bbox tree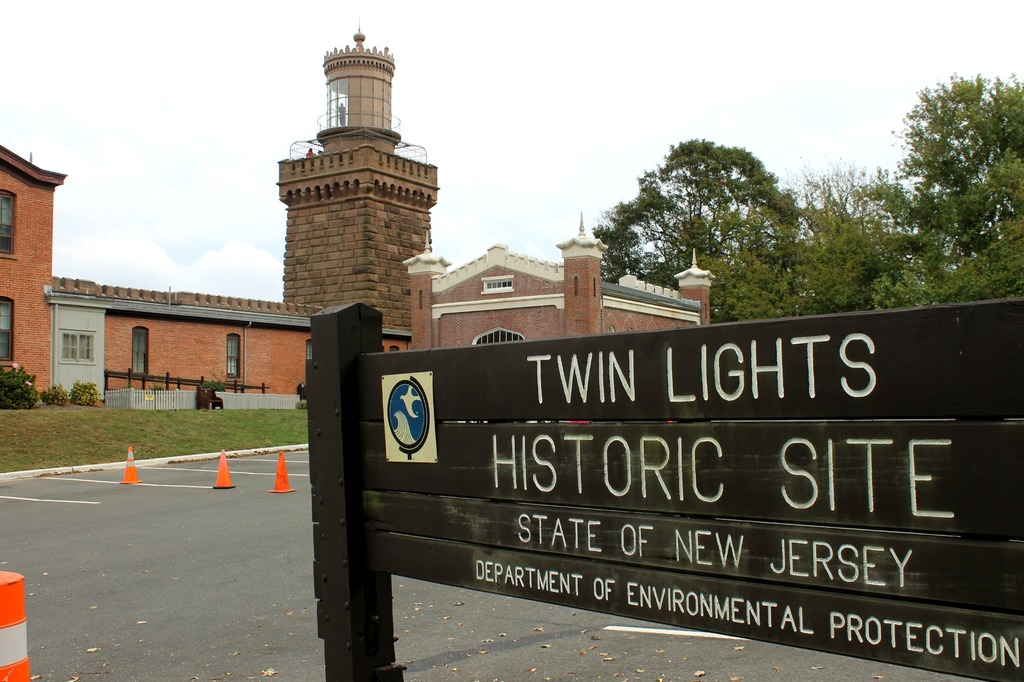
x1=596, y1=129, x2=822, y2=283
